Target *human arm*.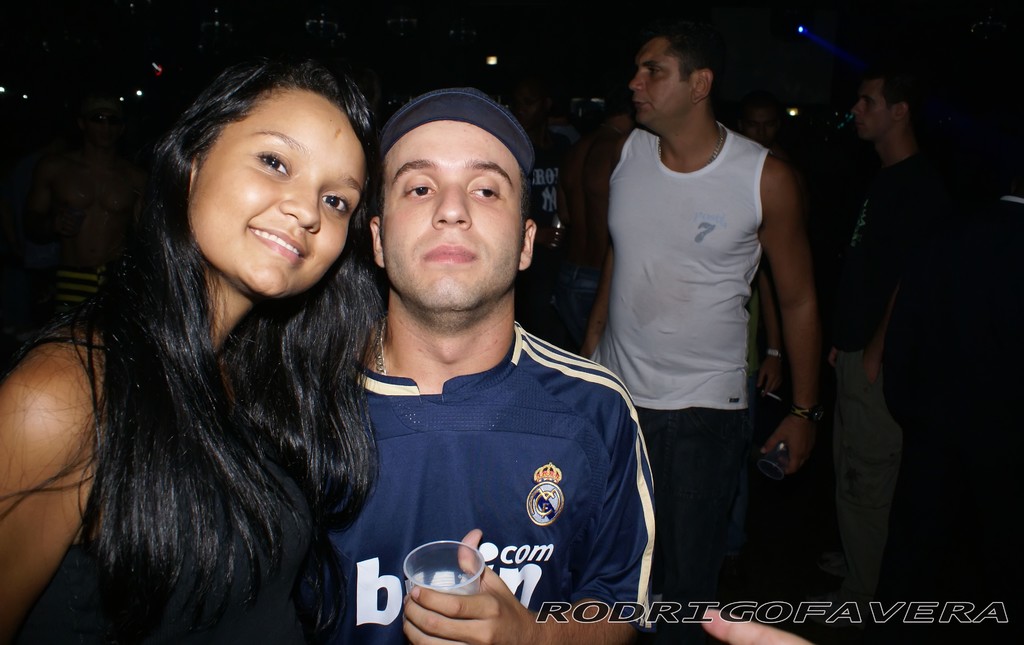
Target region: rect(570, 138, 624, 358).
